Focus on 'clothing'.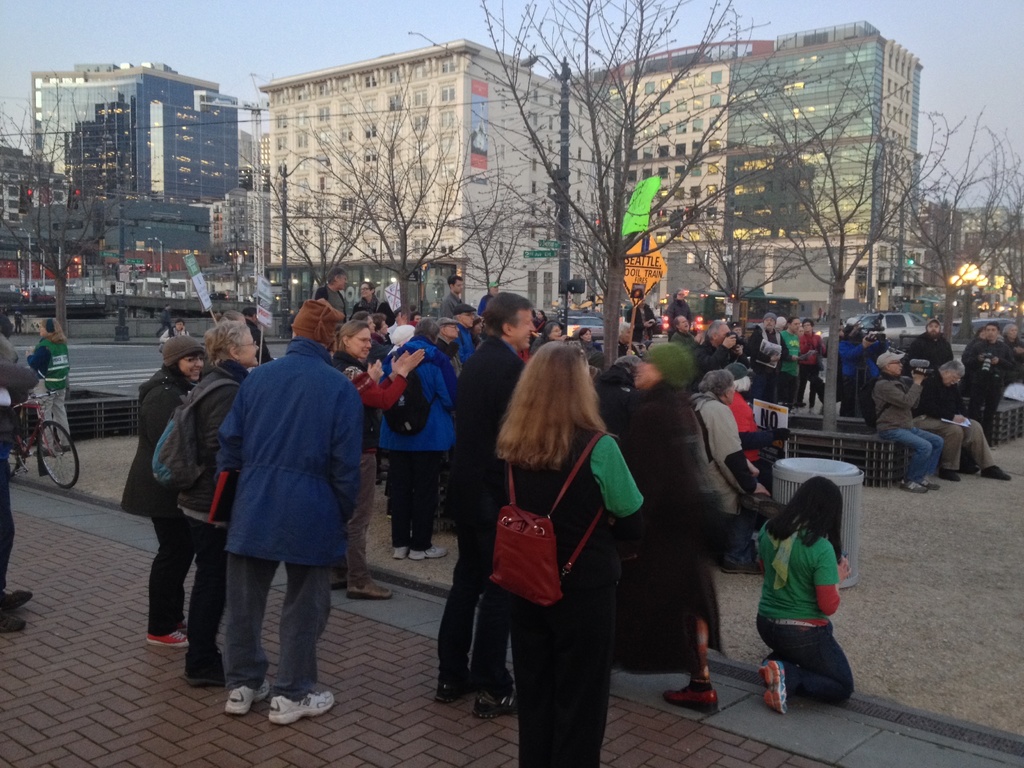
Focused at [626,305,659,343].
